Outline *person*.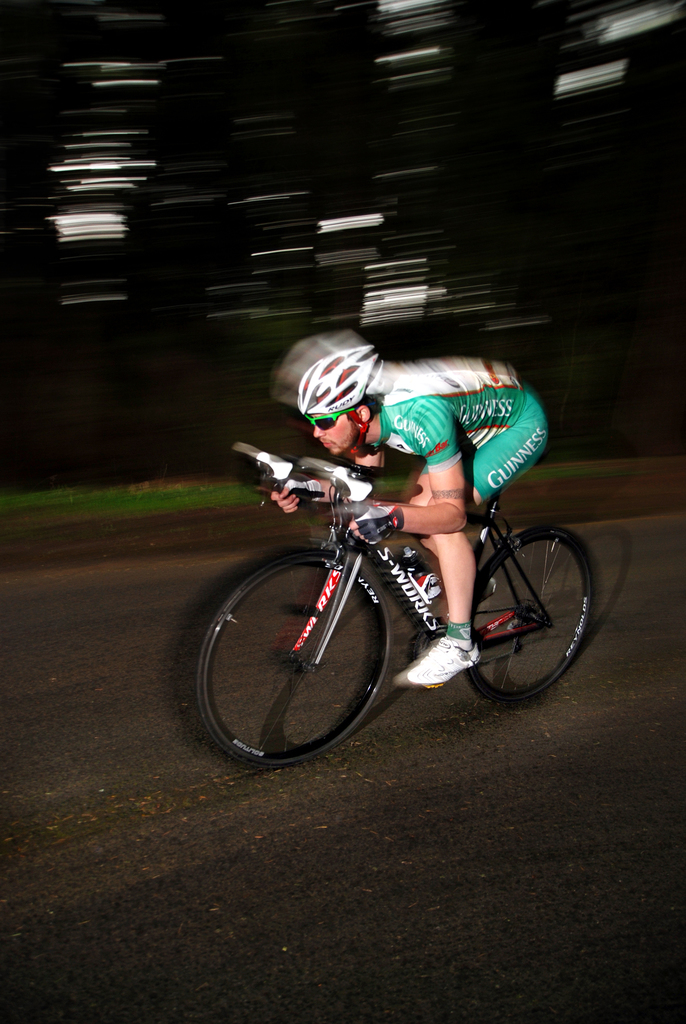
Outline: [266, 342, 554, 685].
